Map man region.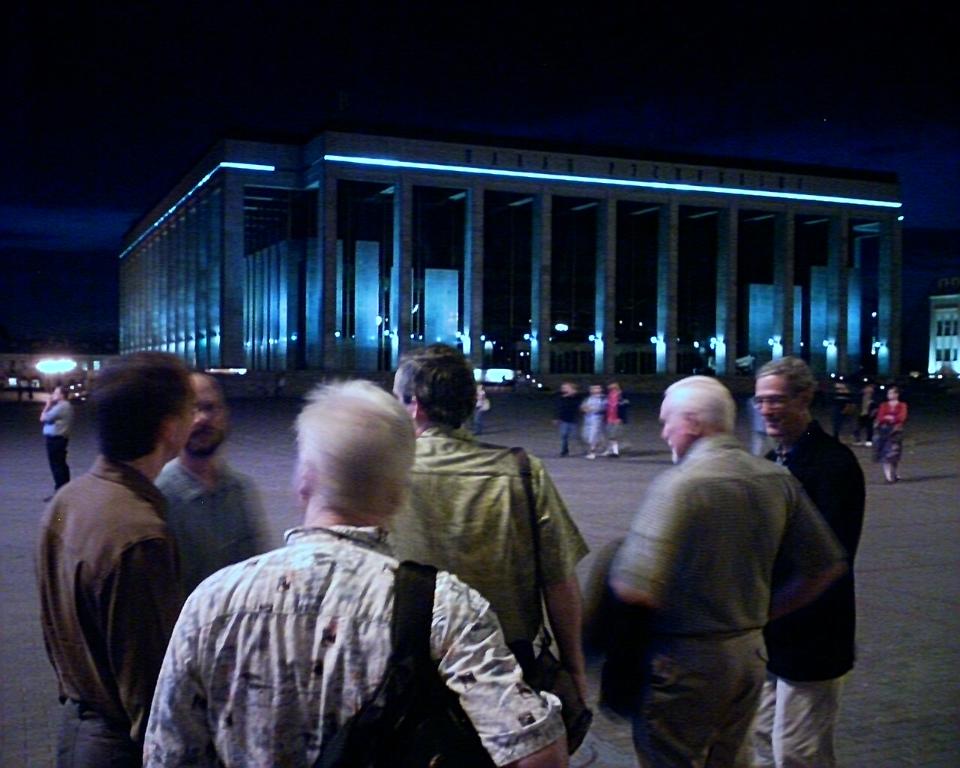
Mapped to [x1=763, y1=352, x2=871, y2=767].
